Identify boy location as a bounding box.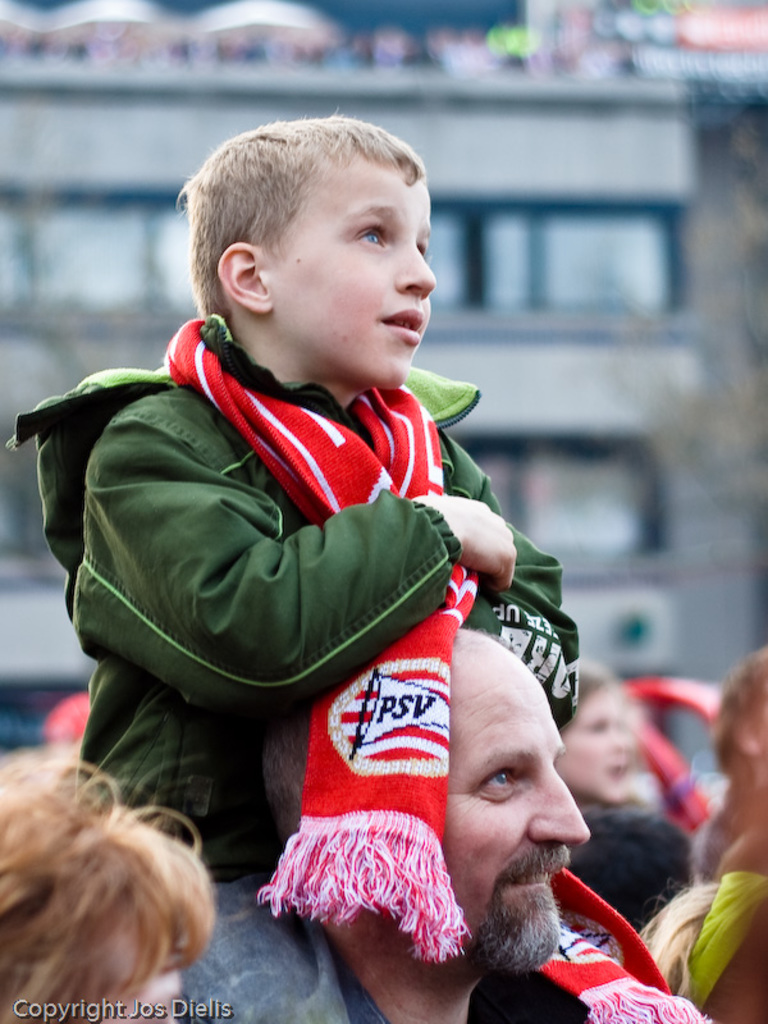
88:110:594:957.
